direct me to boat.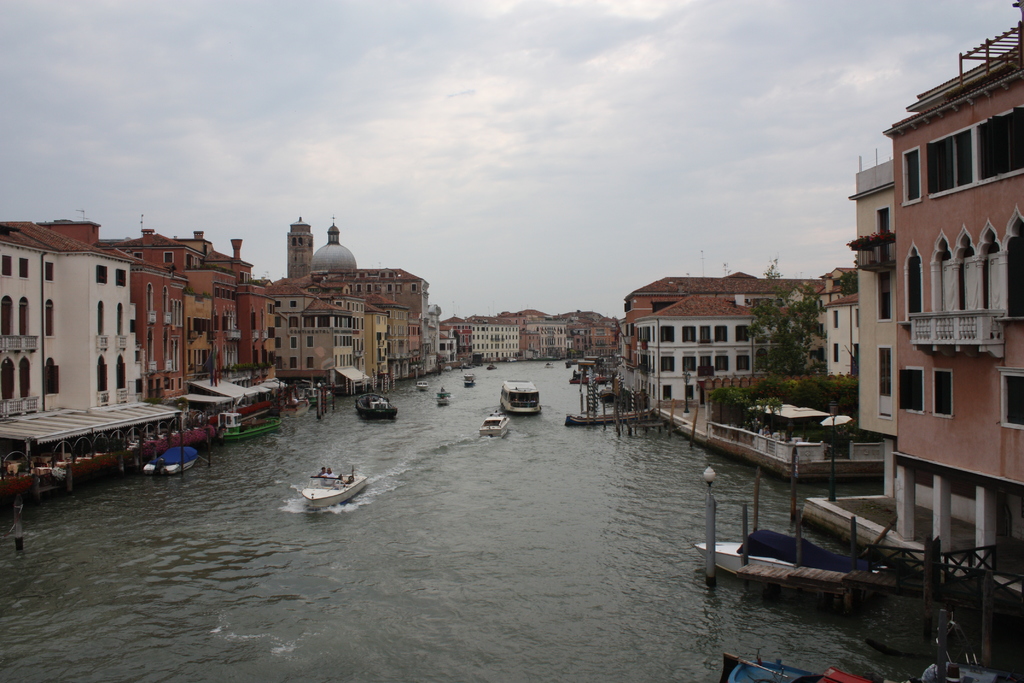
Direction: l=123, t=435, r=195, b=481.
